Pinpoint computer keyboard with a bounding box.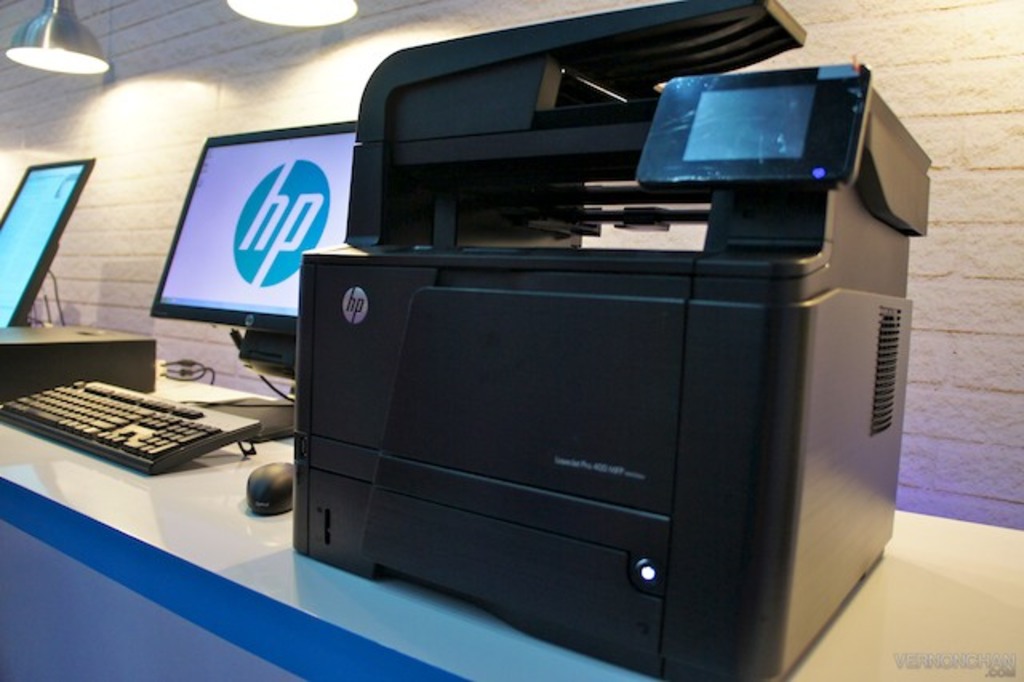
l=0, t=379, r=262, b=475.
